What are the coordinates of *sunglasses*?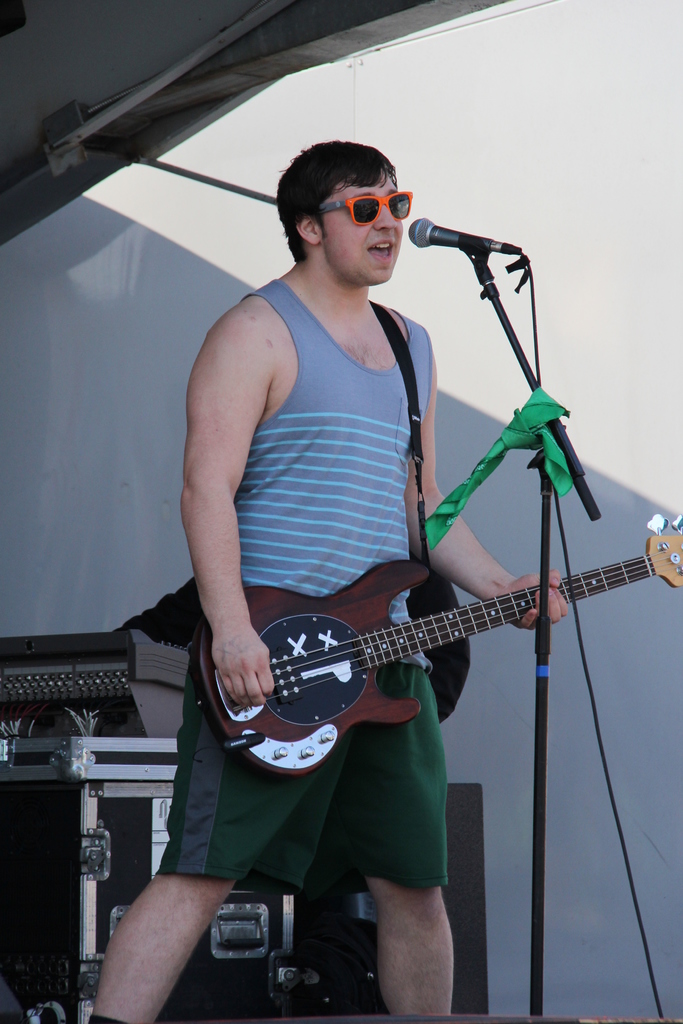
pyautogui.locateOnScreen(313, 190, 416, 227).
